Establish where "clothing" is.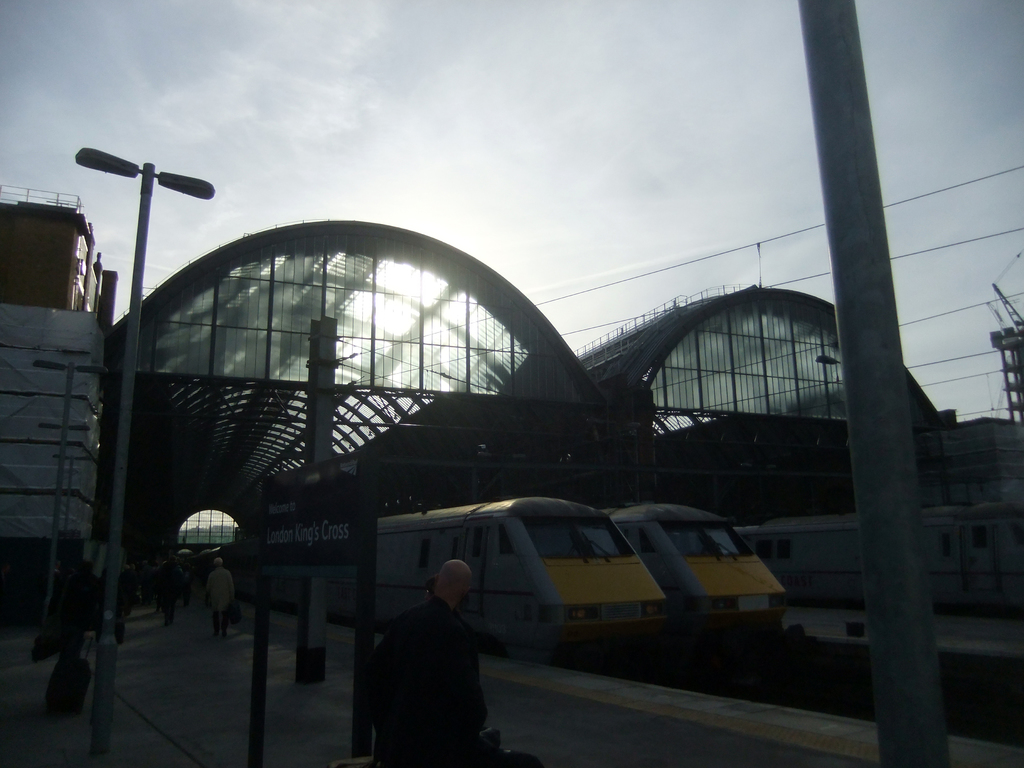
Established at box=[208, 564, 239, 632].
